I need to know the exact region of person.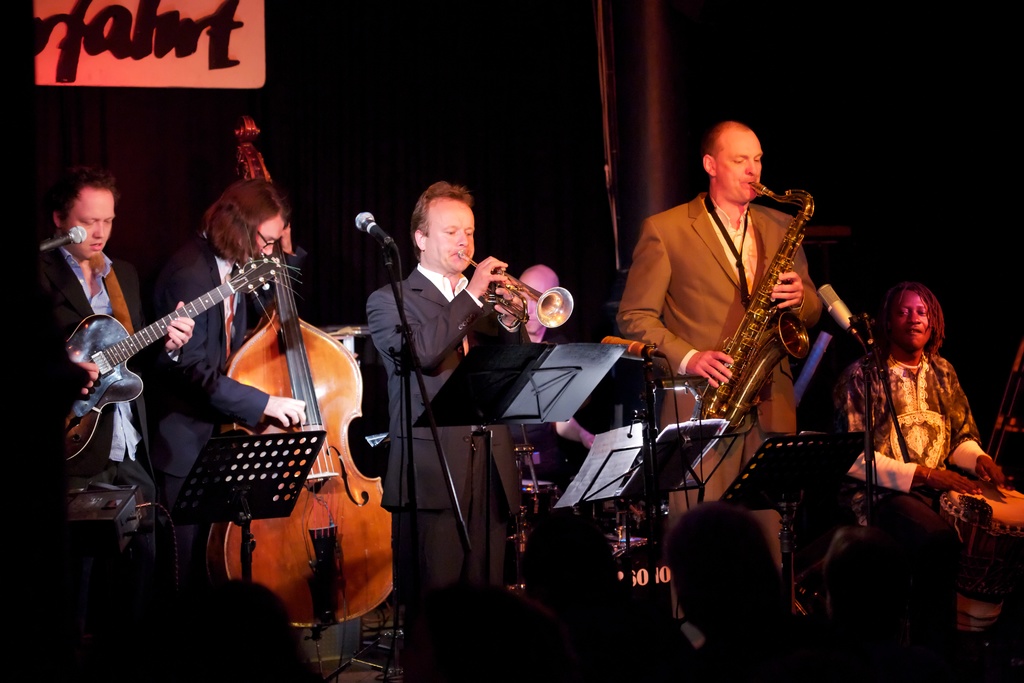
Region: bbox(36, 164, 197, 578).
